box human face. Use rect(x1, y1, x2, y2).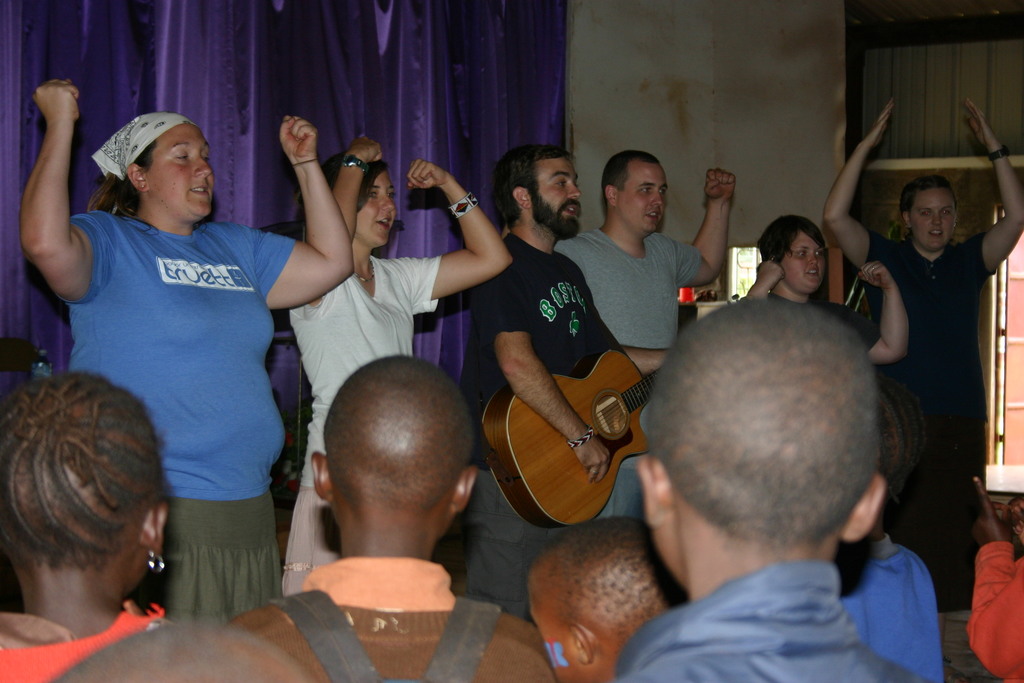
rect(357, 167, 399, 251).
